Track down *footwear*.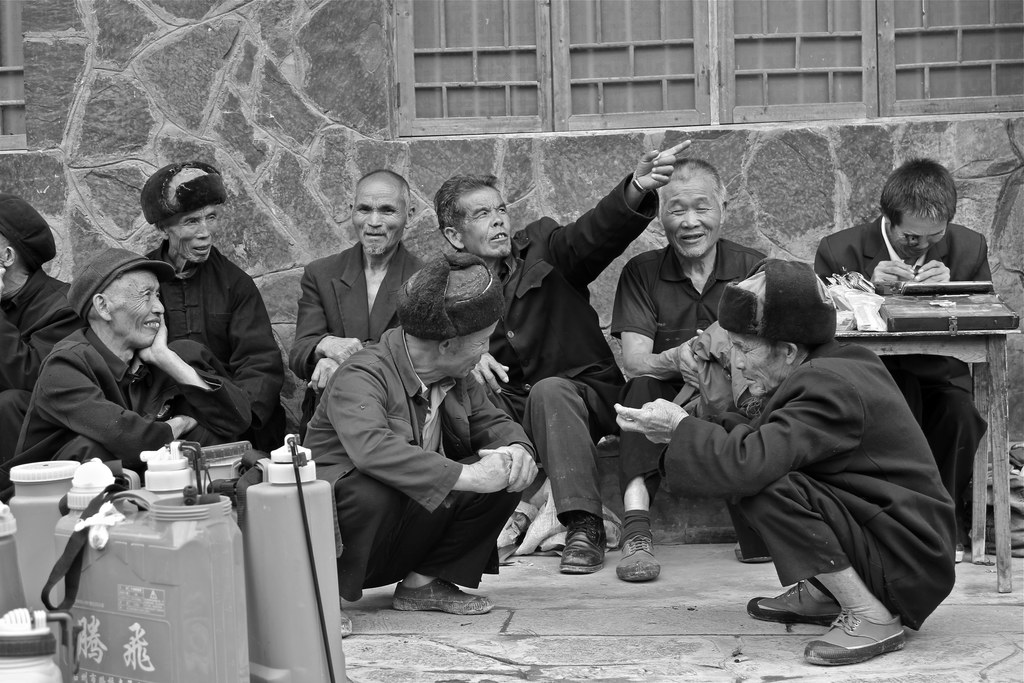
Tracked to detection(343, 607, 355, 641).
